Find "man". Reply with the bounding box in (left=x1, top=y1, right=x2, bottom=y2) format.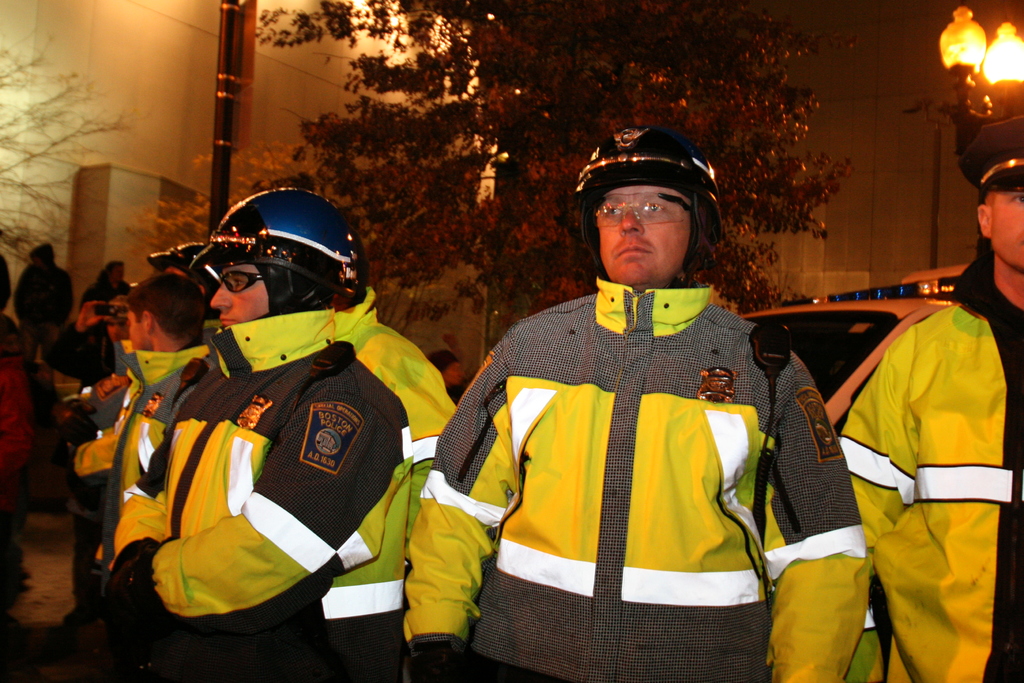
(left=35, top=288, right=131, bottom=381).
